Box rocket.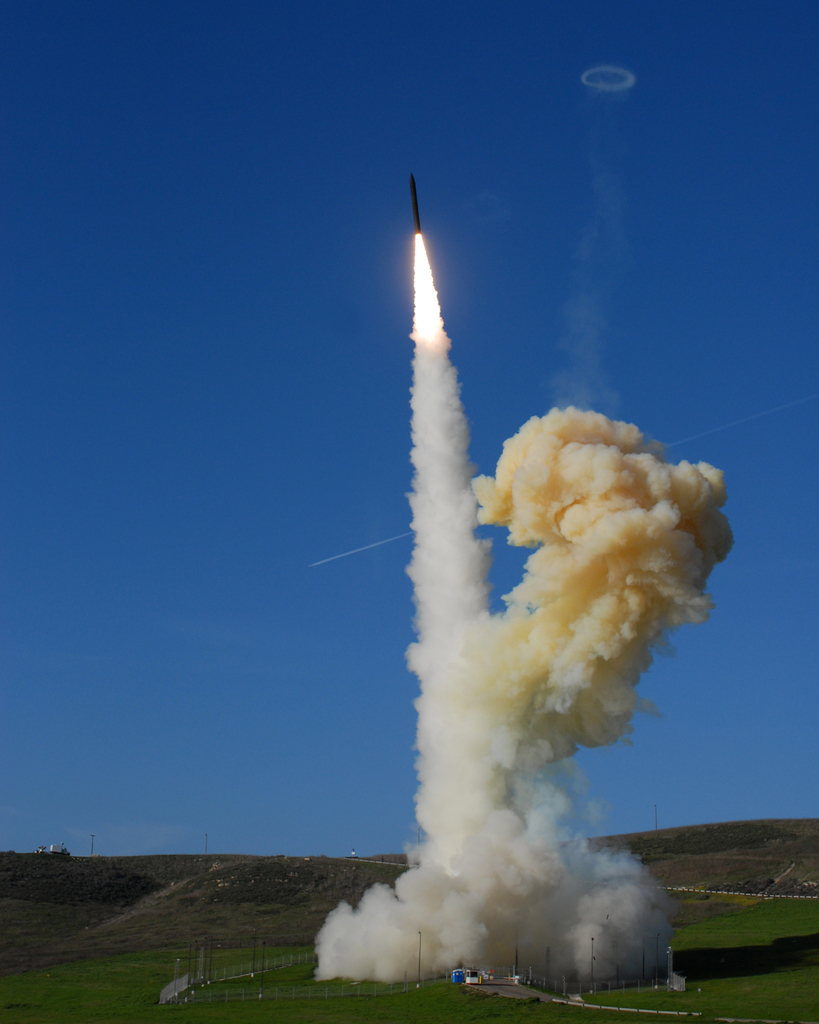
409:178:419:232.
